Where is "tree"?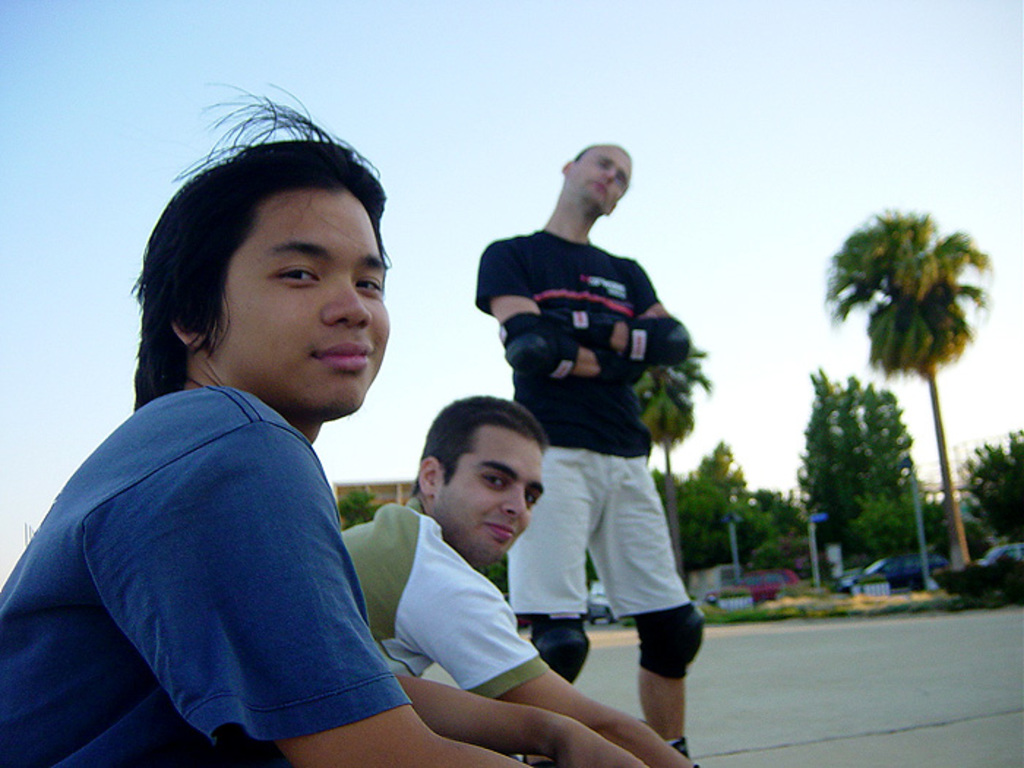
detection(955, 423, 1023, 543).
